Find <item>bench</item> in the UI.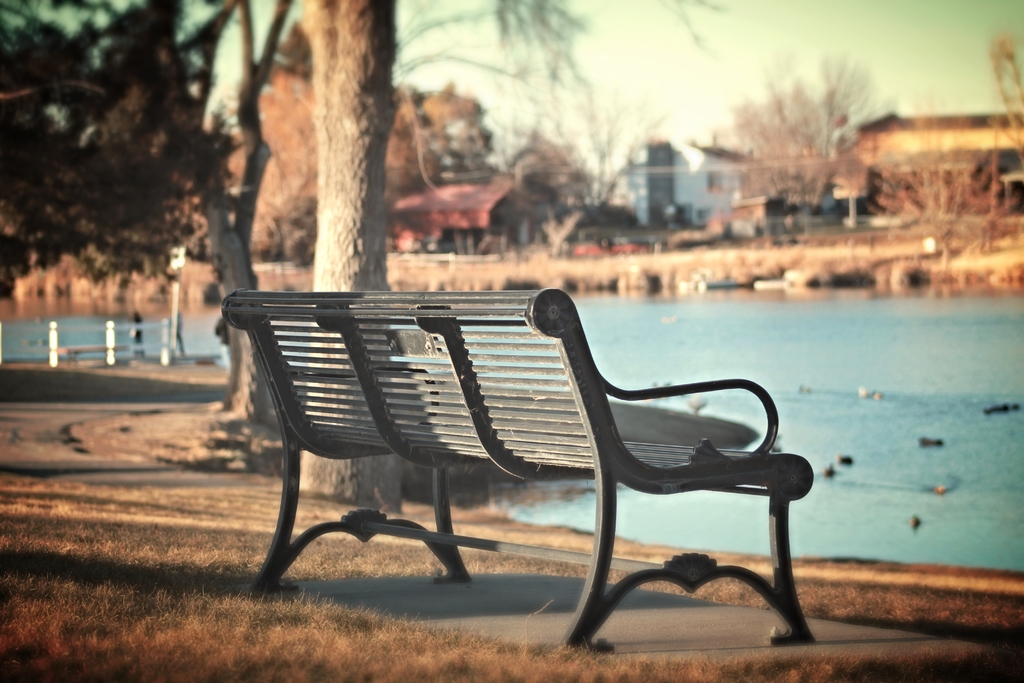
UI element at crop(209, 286, 817, 630).
